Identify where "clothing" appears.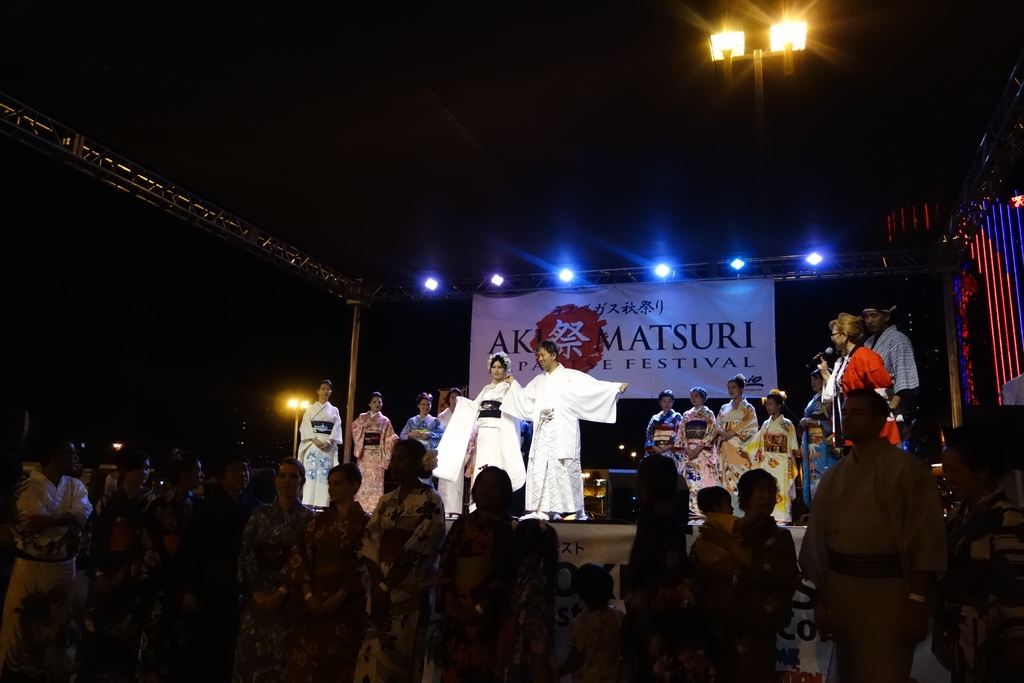
Appears at box(824, 344, 897, 443).
